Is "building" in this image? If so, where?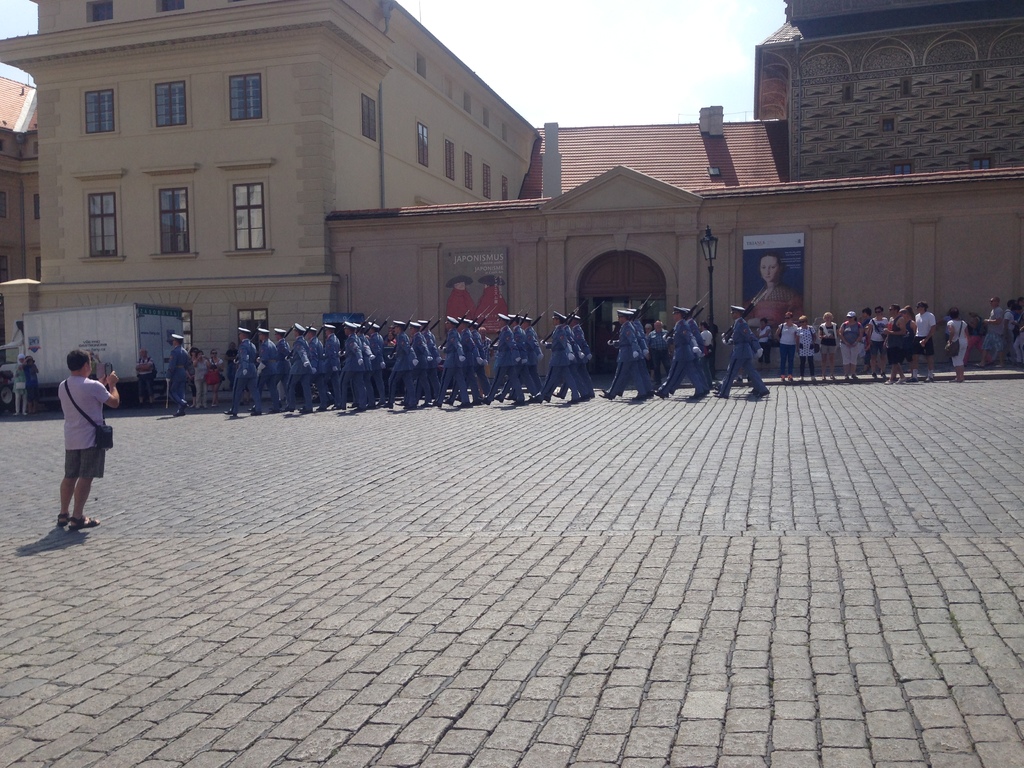
Yes, at bbox=(0, 129, 38, 346).
